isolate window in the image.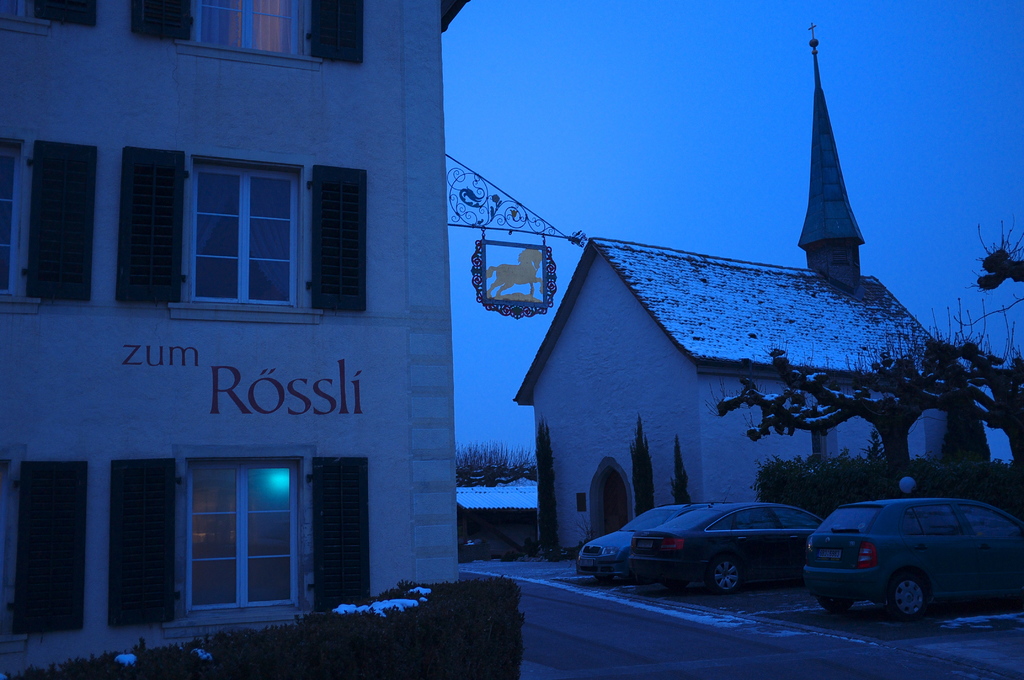
Isolated region: 0,0,102,35.
